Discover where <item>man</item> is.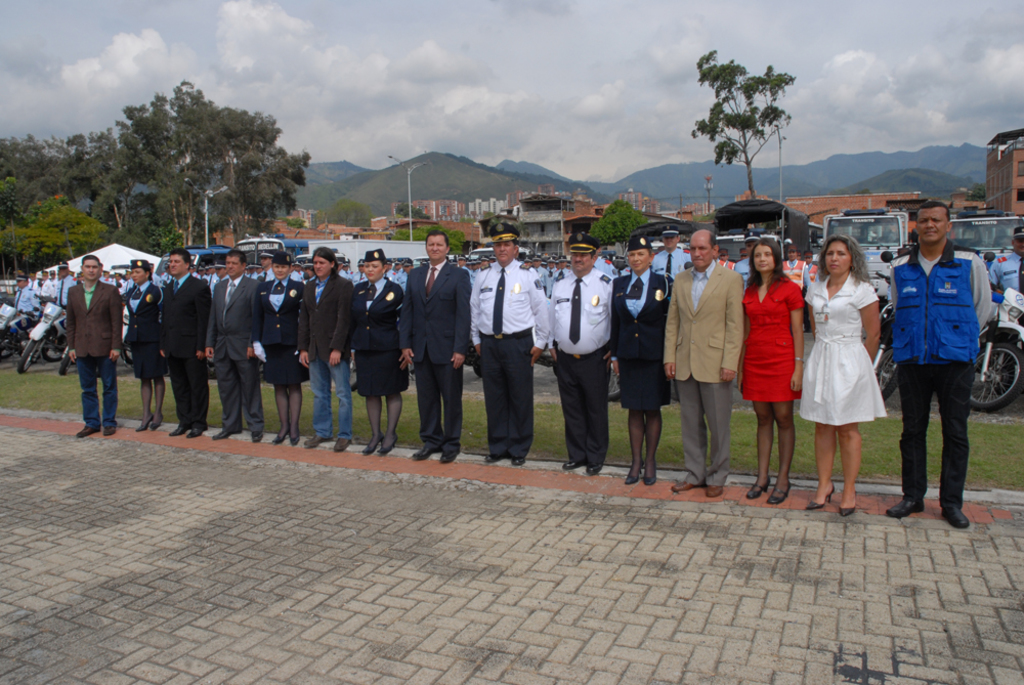
Discovered at detection(988, 228, 1023, 394).
